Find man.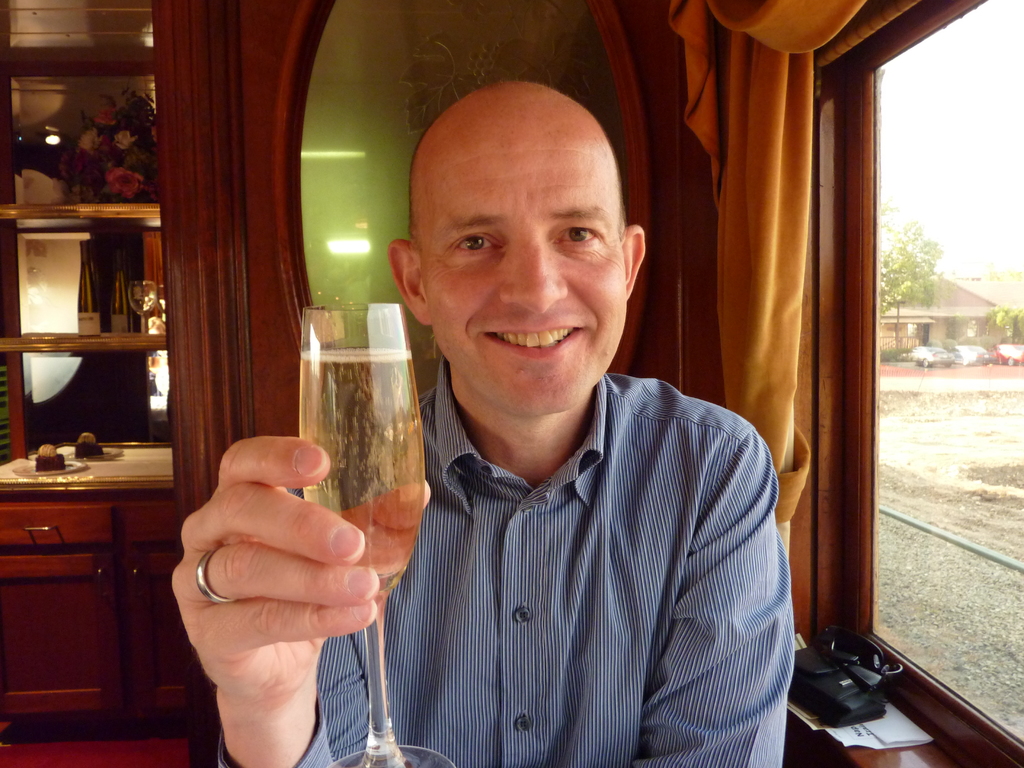
BBox(262, 98, 785, 759).
